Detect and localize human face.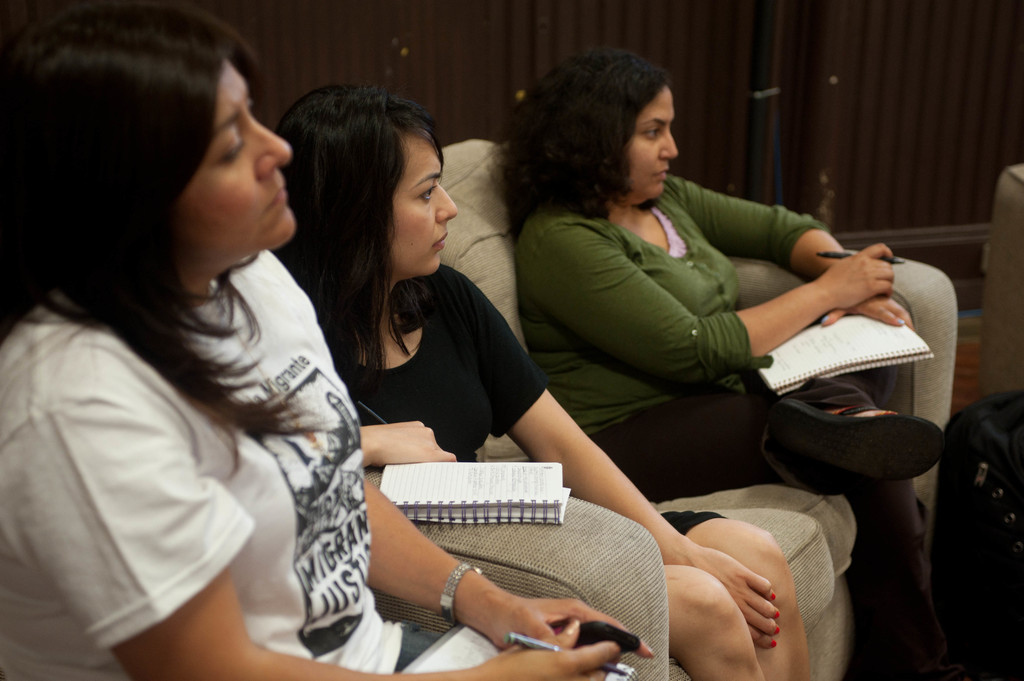
Localized at x1=168 y1=57 x2=300 y2=244.
